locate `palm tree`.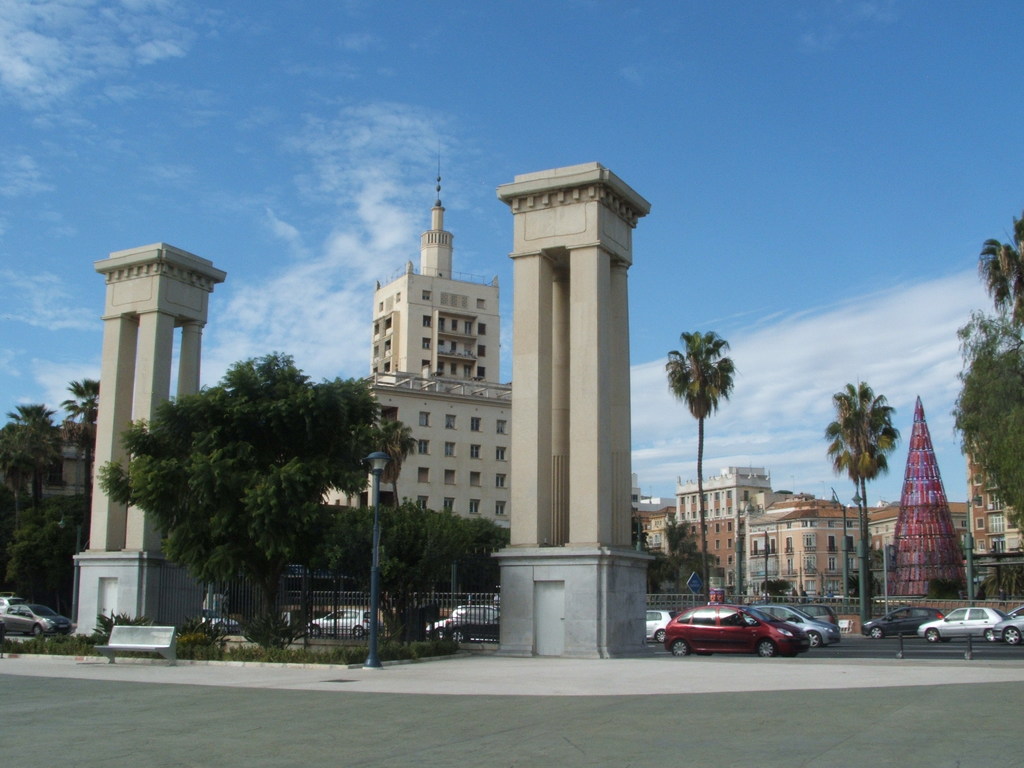
Bounding box: l=268, t=374, r=390, b=625.
